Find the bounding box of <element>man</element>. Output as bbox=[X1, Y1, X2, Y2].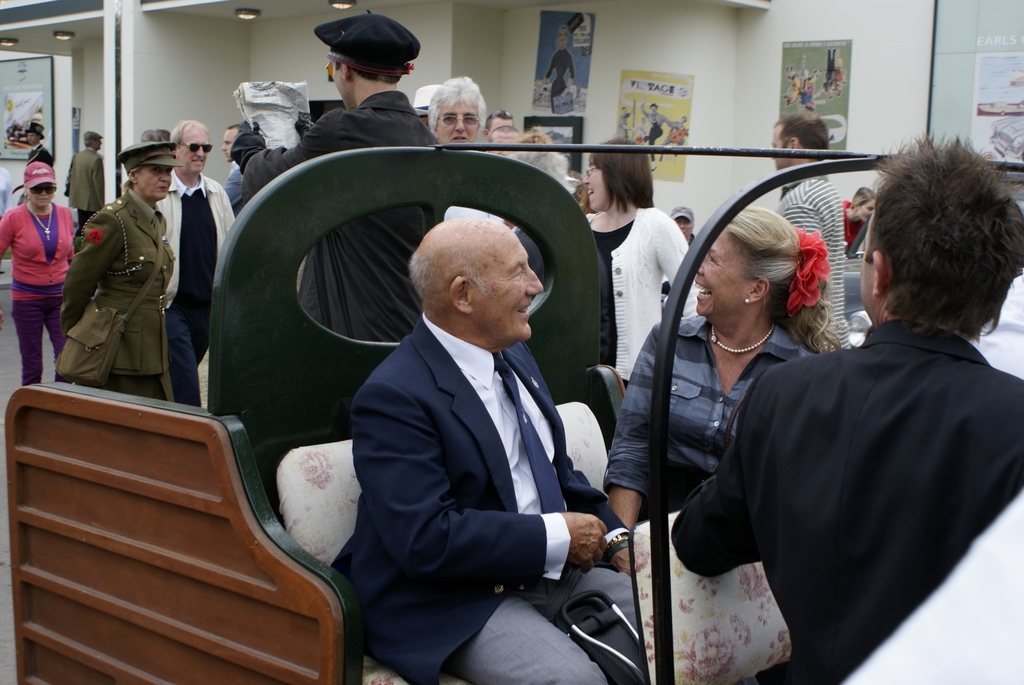
bbox=[670, 132, 1023, 684].
